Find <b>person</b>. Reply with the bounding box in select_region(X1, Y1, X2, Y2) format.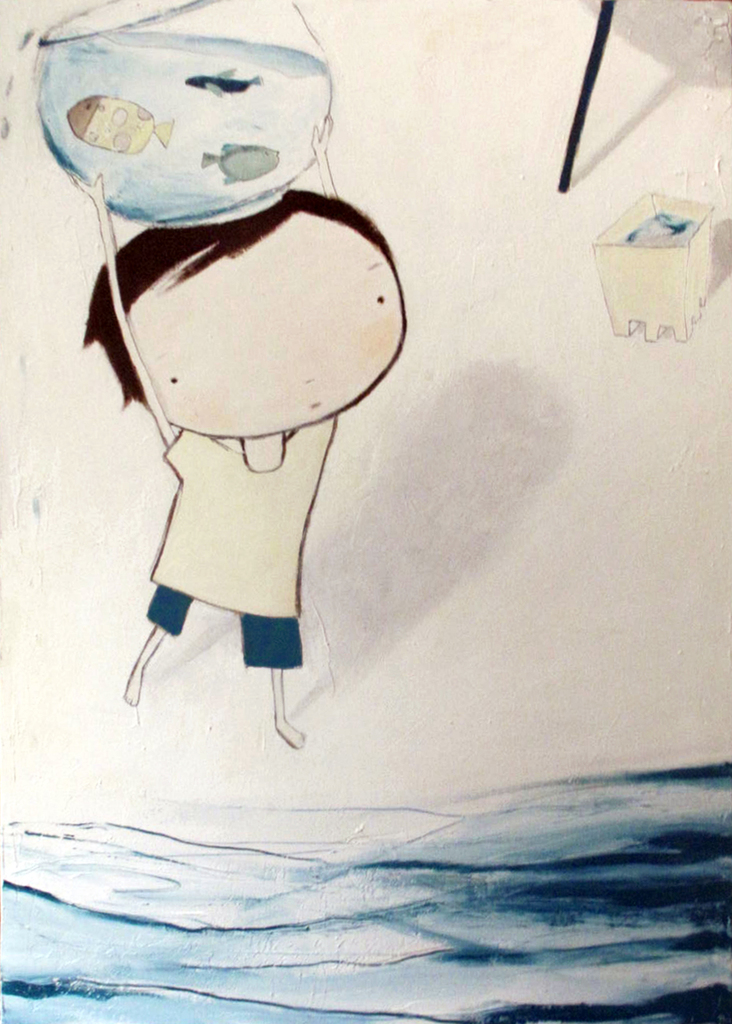
select_region(65, 104, 412, 750).
